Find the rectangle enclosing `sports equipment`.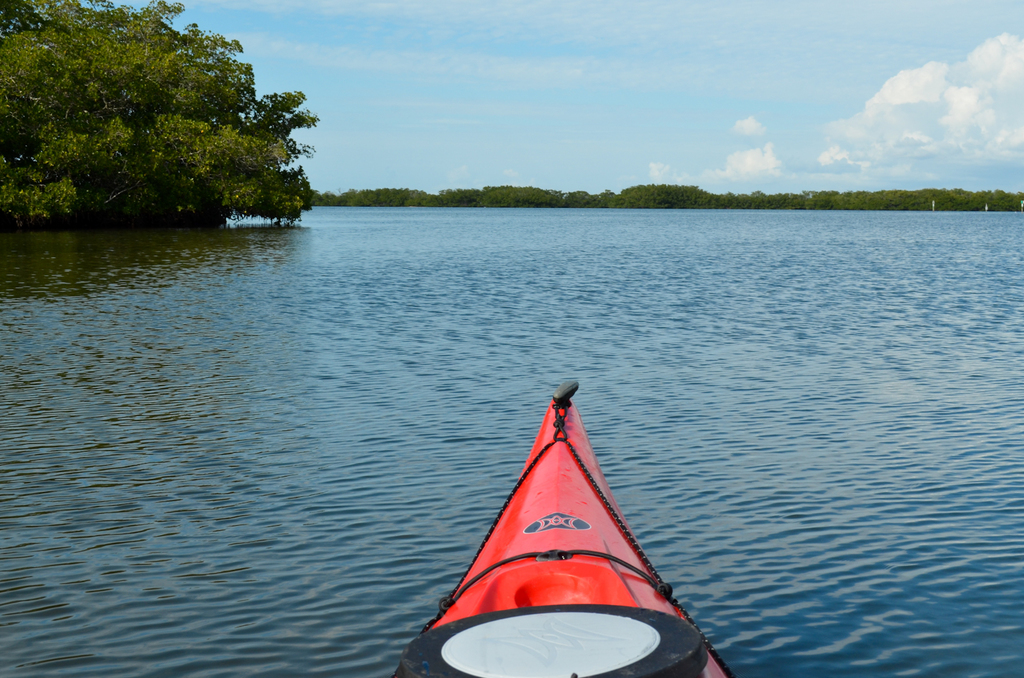
[387,380,737,677].
